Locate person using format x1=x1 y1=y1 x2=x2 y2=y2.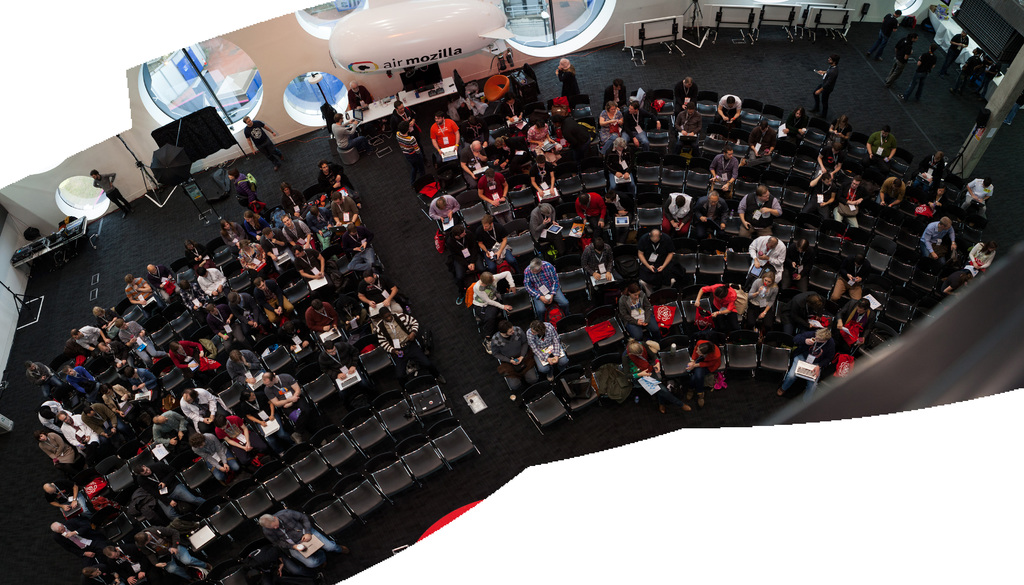
x1=864 y1=125 x2=900 y2=166.
